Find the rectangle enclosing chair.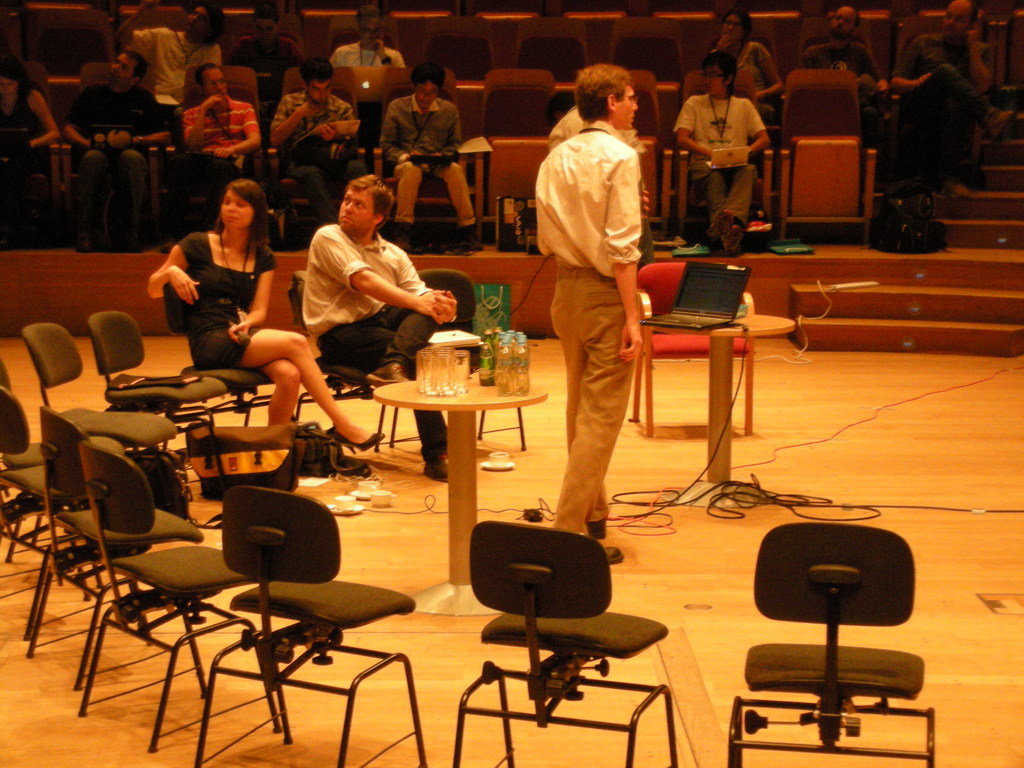
<bbox>90, 304, 230, 443</bbox>.
